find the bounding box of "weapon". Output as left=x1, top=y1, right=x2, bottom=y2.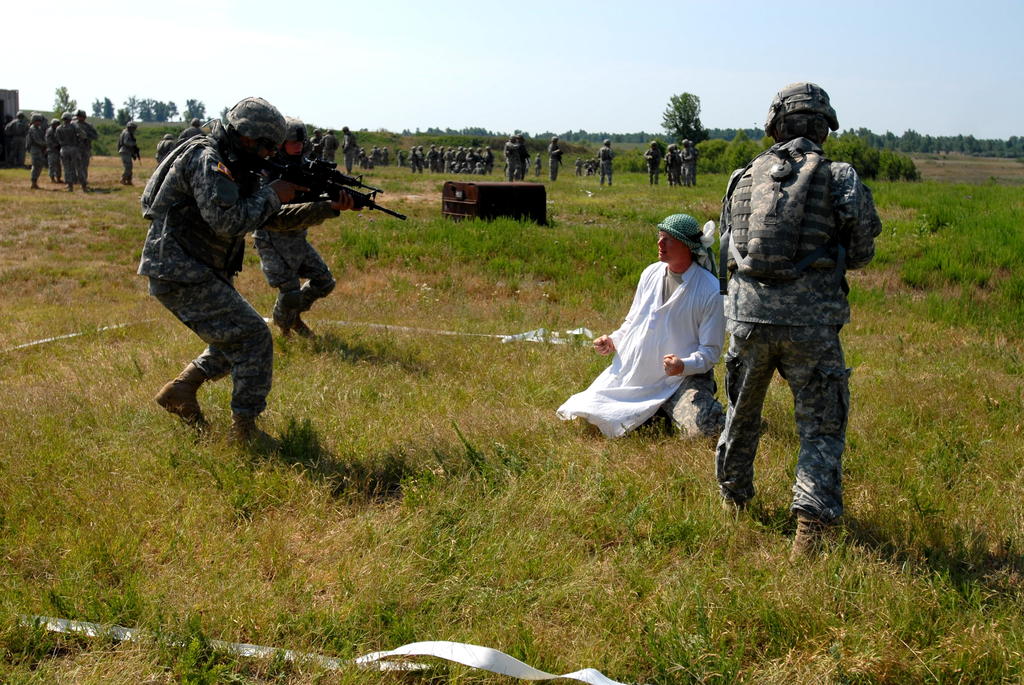
left=284, top=152, right=384, bottom=200.
